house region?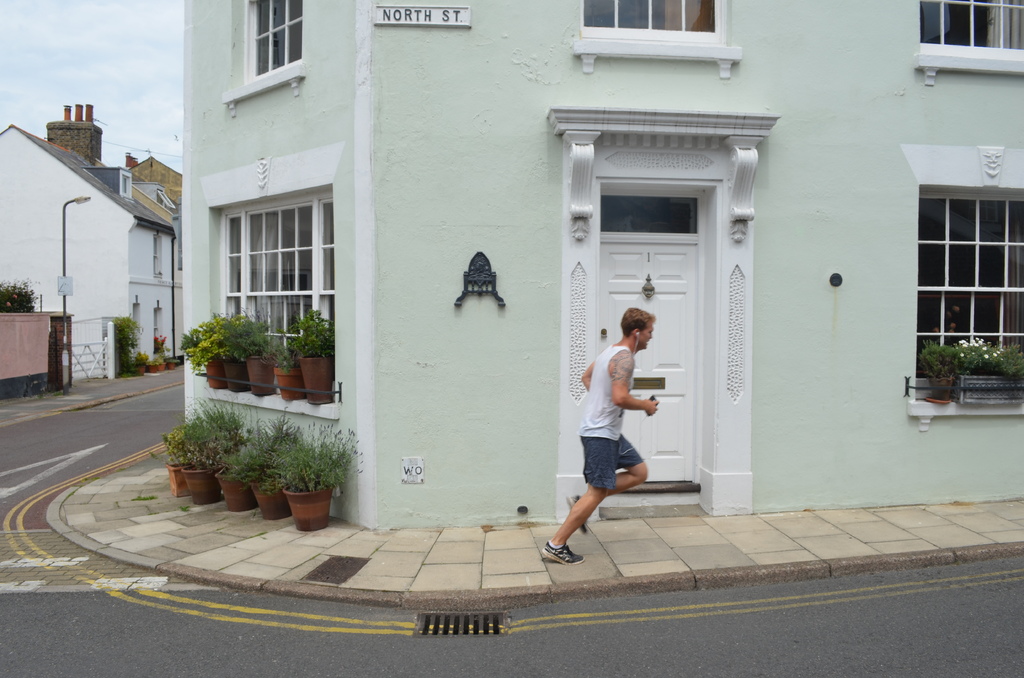
(40,0,1023,588)
